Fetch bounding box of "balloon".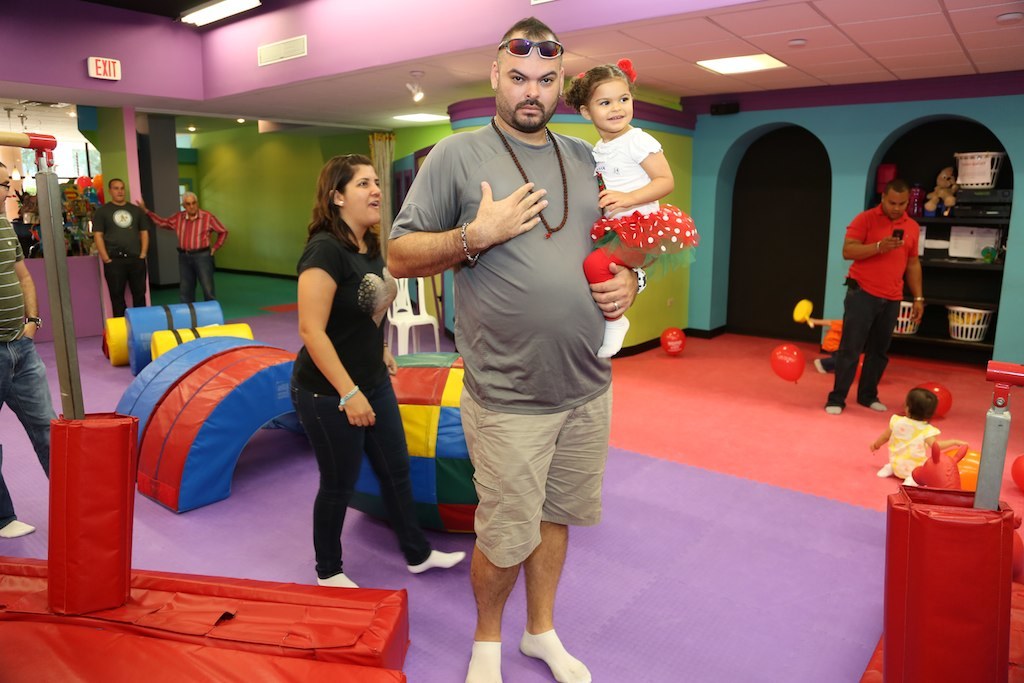
Bbox: <box>926,384,956,422</box>.
